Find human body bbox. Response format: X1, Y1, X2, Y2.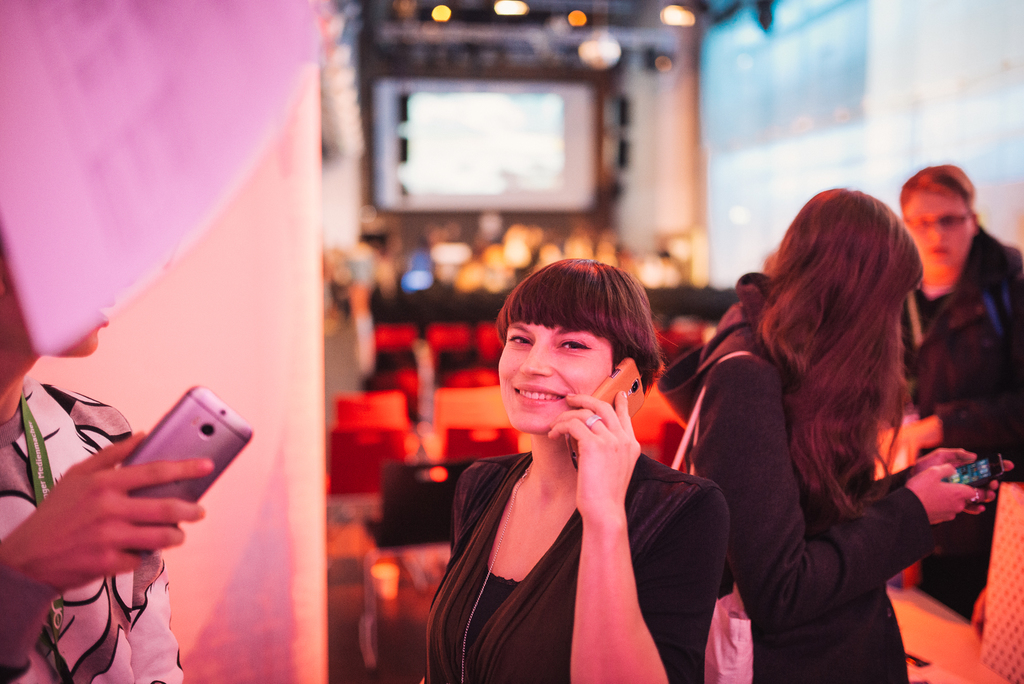
896, 162, 1023, 612.
